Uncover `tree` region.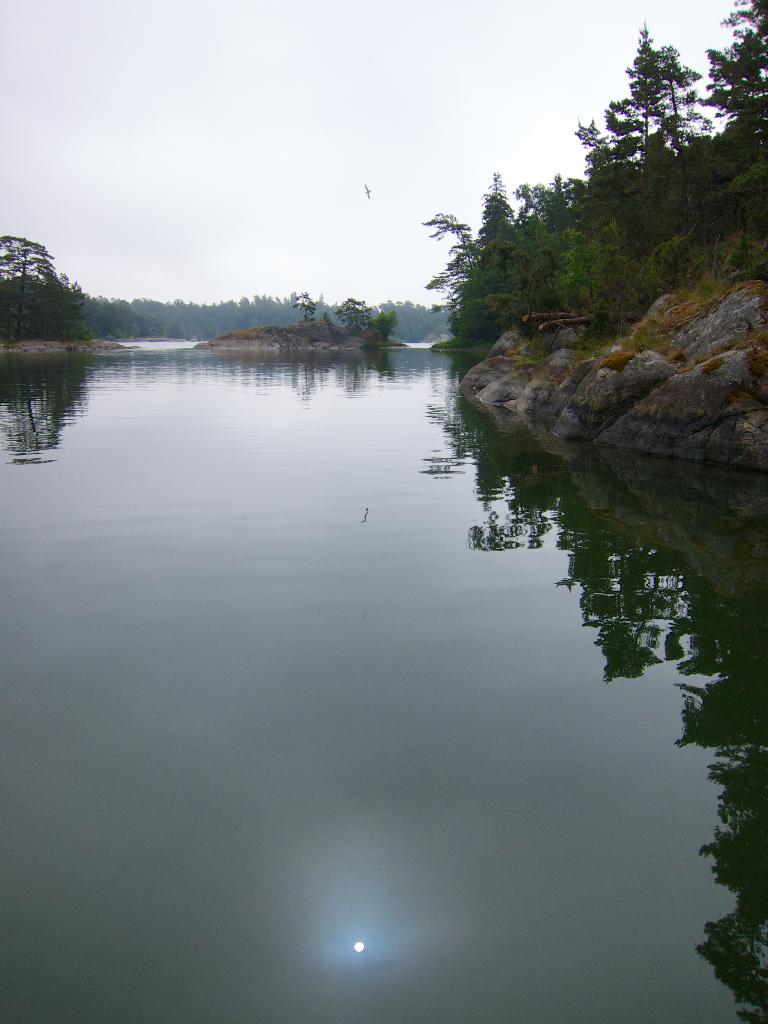
Uncovered: 426:0:763:363.
